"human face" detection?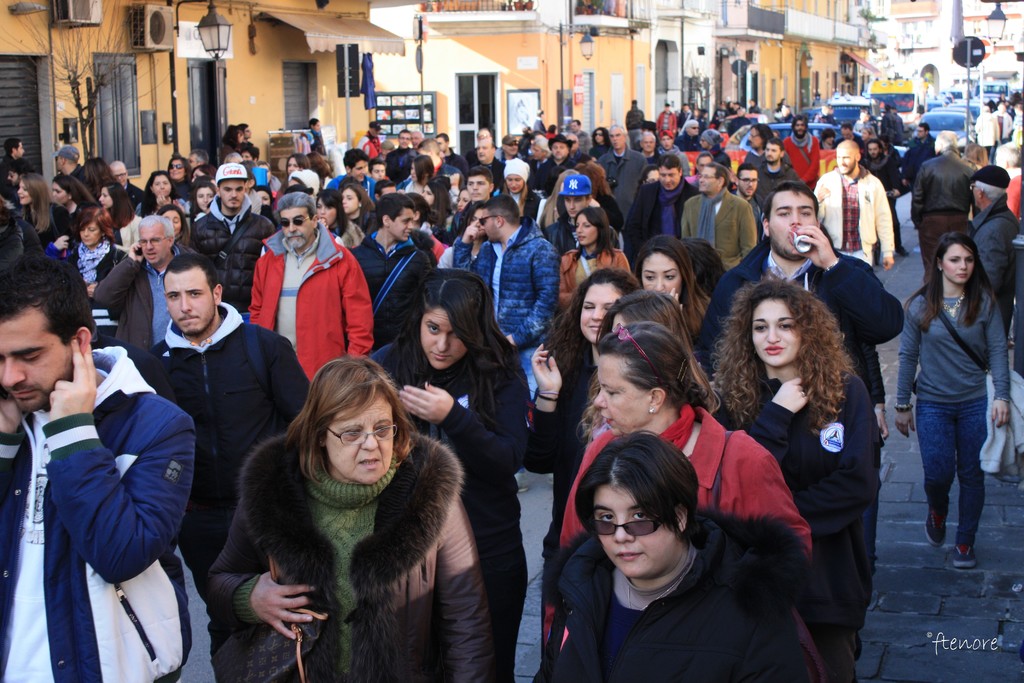
l=752, t=302, r=804, b=368
